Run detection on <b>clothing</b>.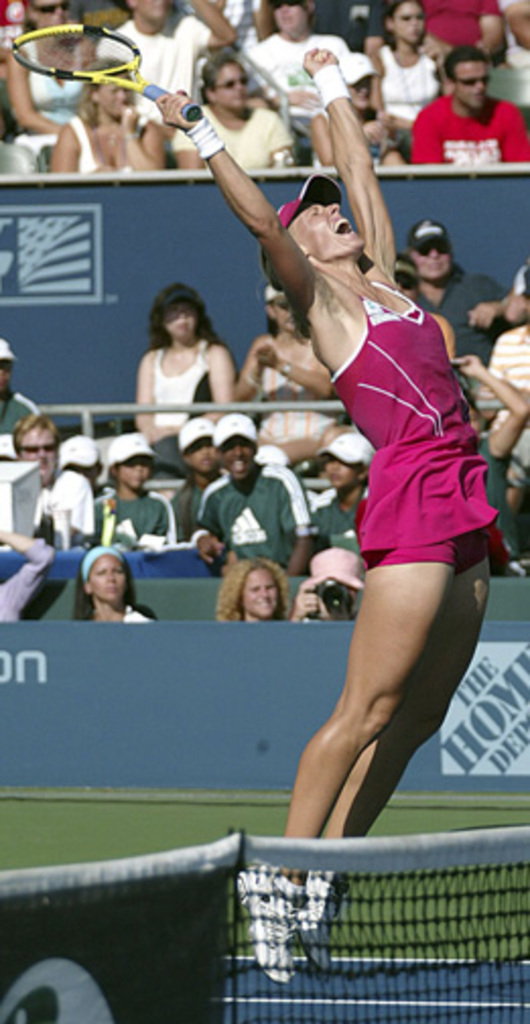
Result: rect(489, 325, 528, 404).
